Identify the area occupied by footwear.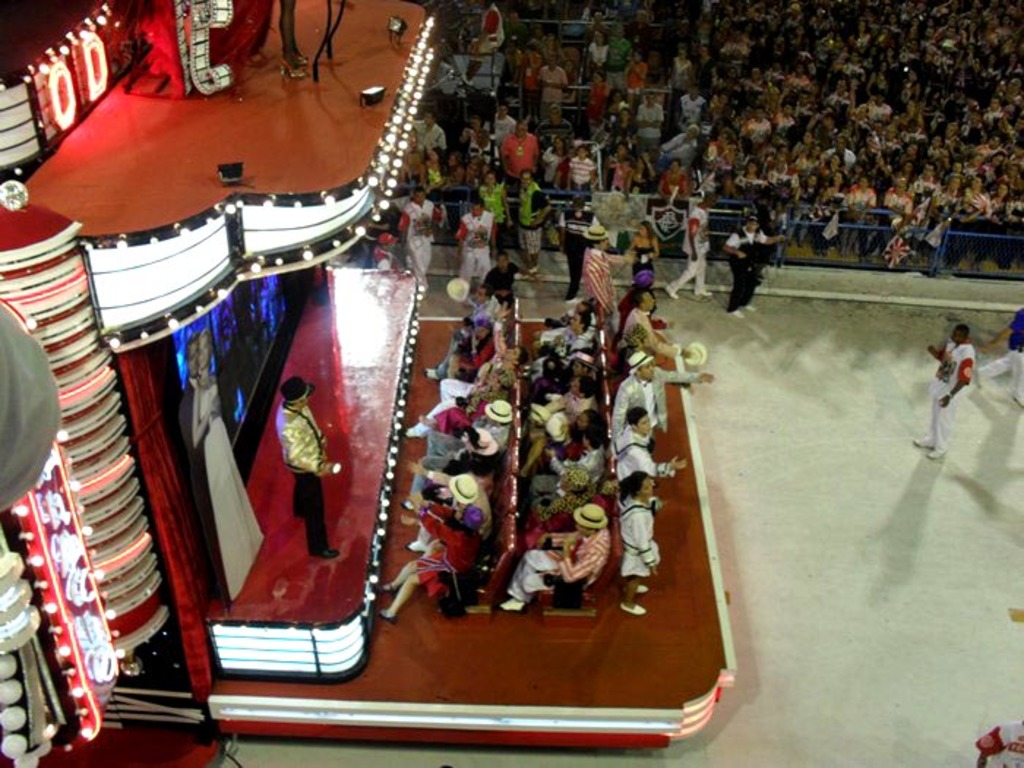
Area: 734,309,740,316.
